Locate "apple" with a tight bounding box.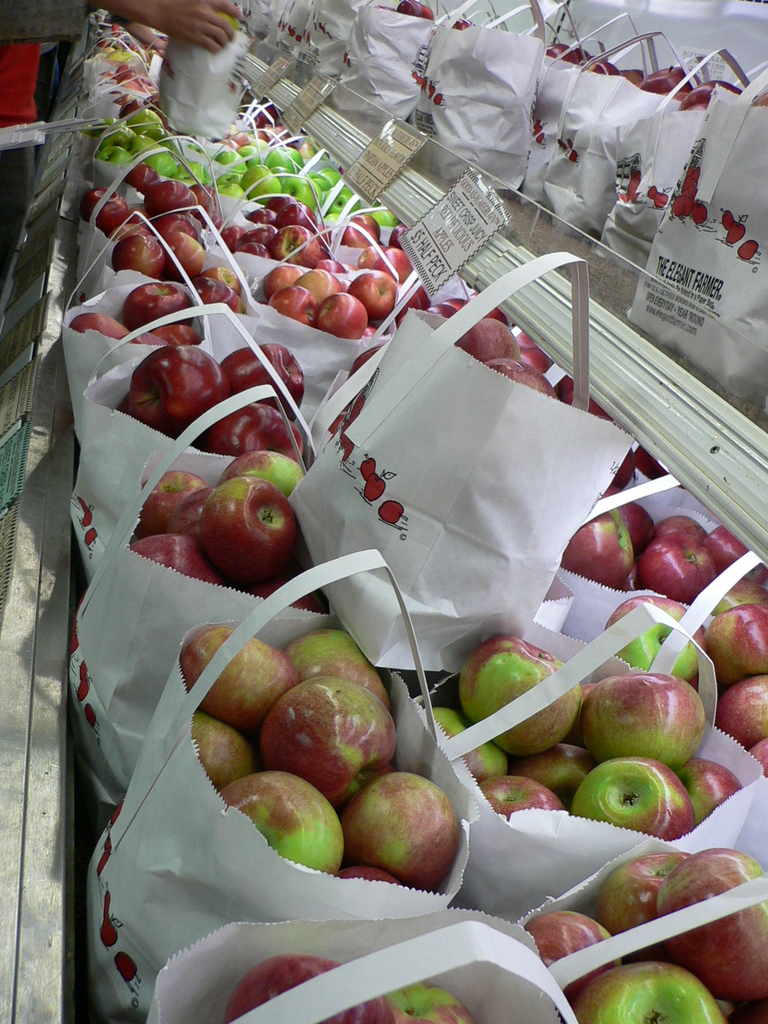
rect(78, 662, 93, 703).
